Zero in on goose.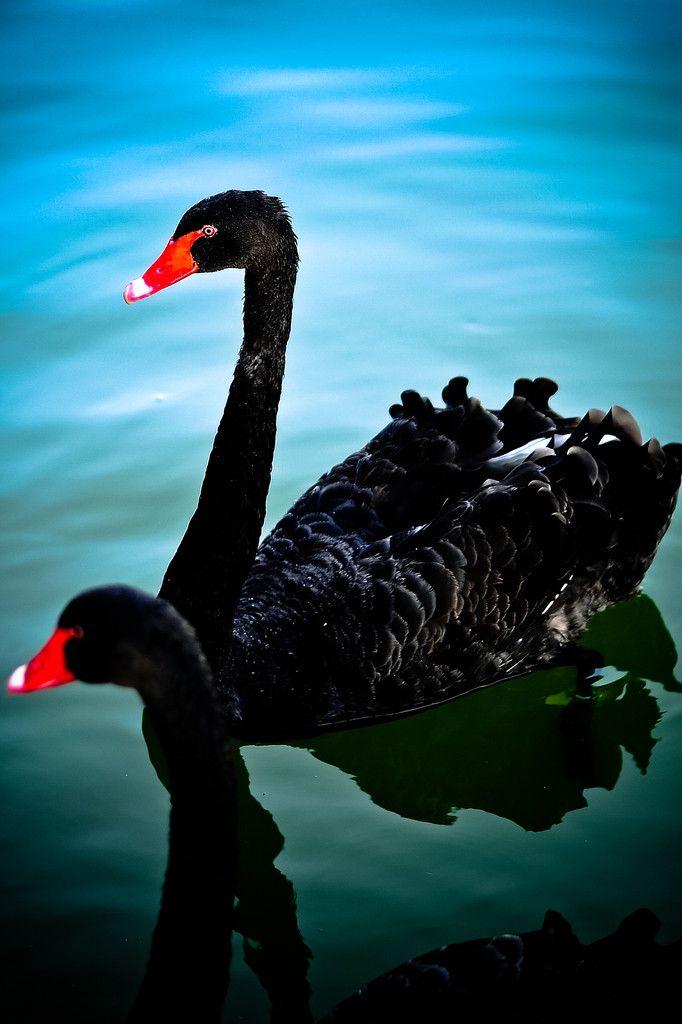
Zeroed in: box=[120, 184, 681, 748].
